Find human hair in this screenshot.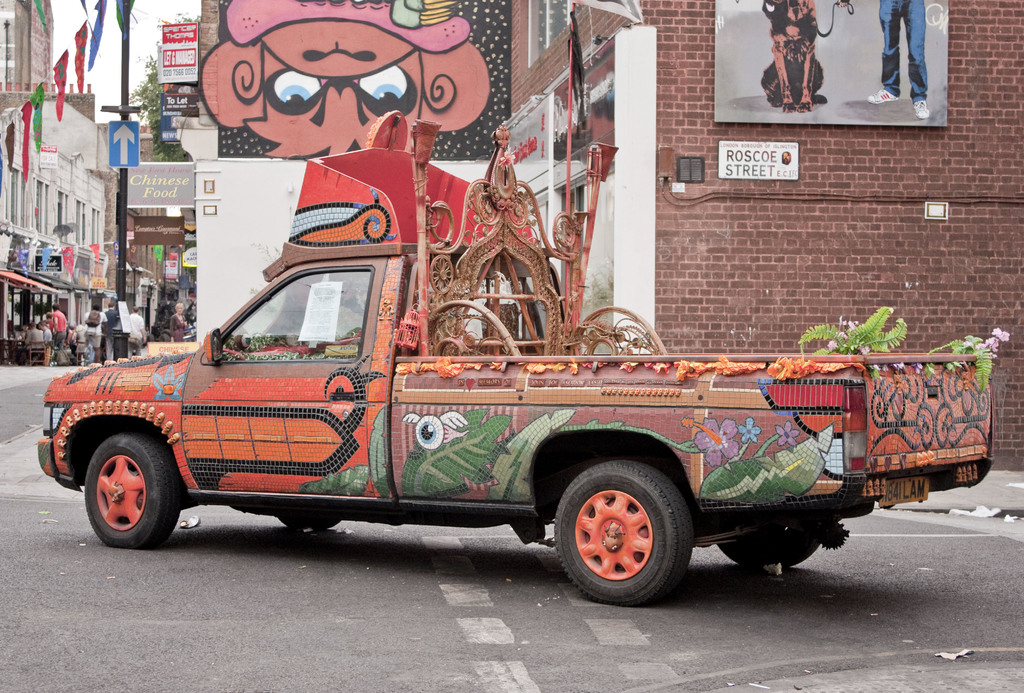
The bounding box for human hair is (x1=47, y1=301, x2=63, y2=311).
